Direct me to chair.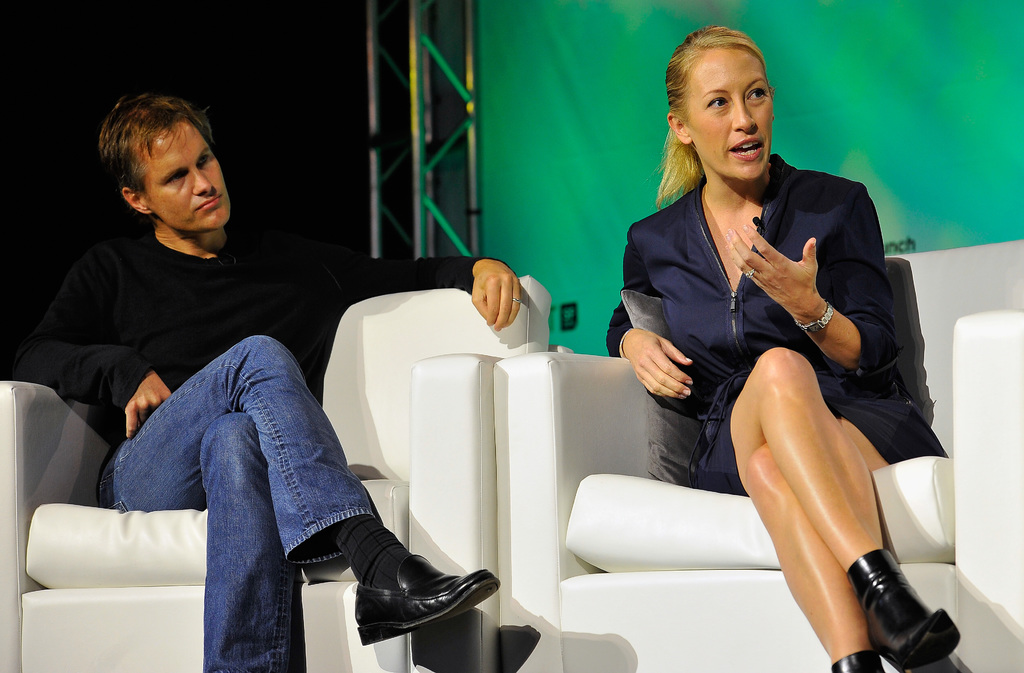
Direction: 489, 242, 1023, 672.
